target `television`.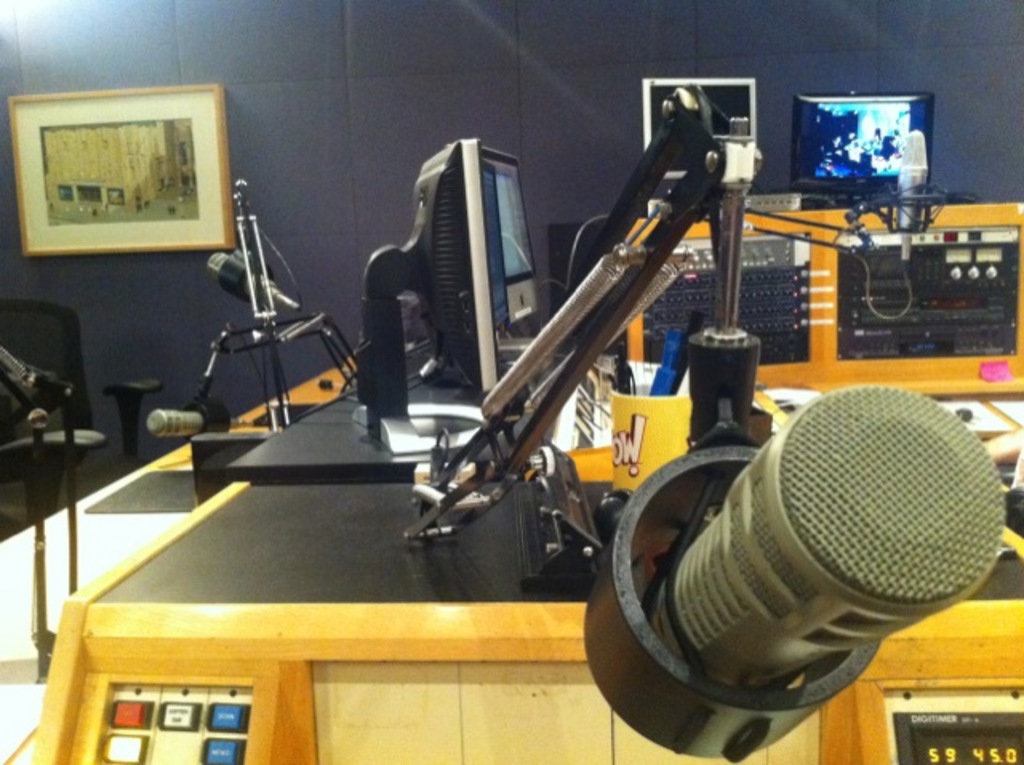
Target region: BBox(789, 91, 938, 210).
